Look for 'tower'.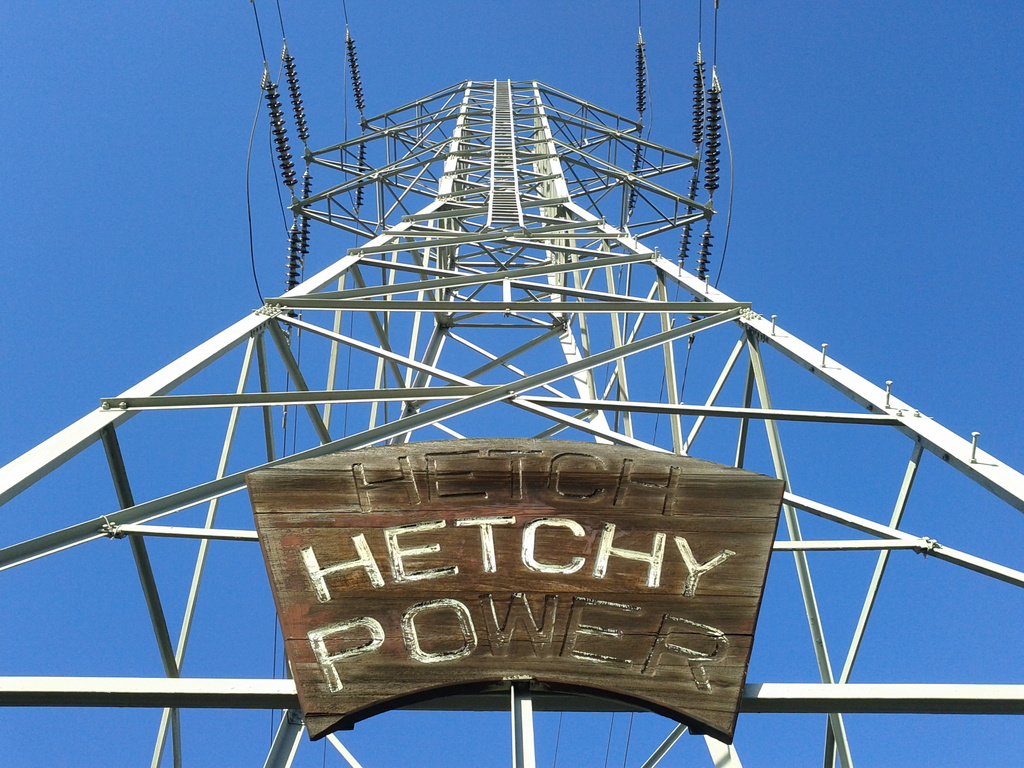
Found: (0, 76, 1023, 767).
